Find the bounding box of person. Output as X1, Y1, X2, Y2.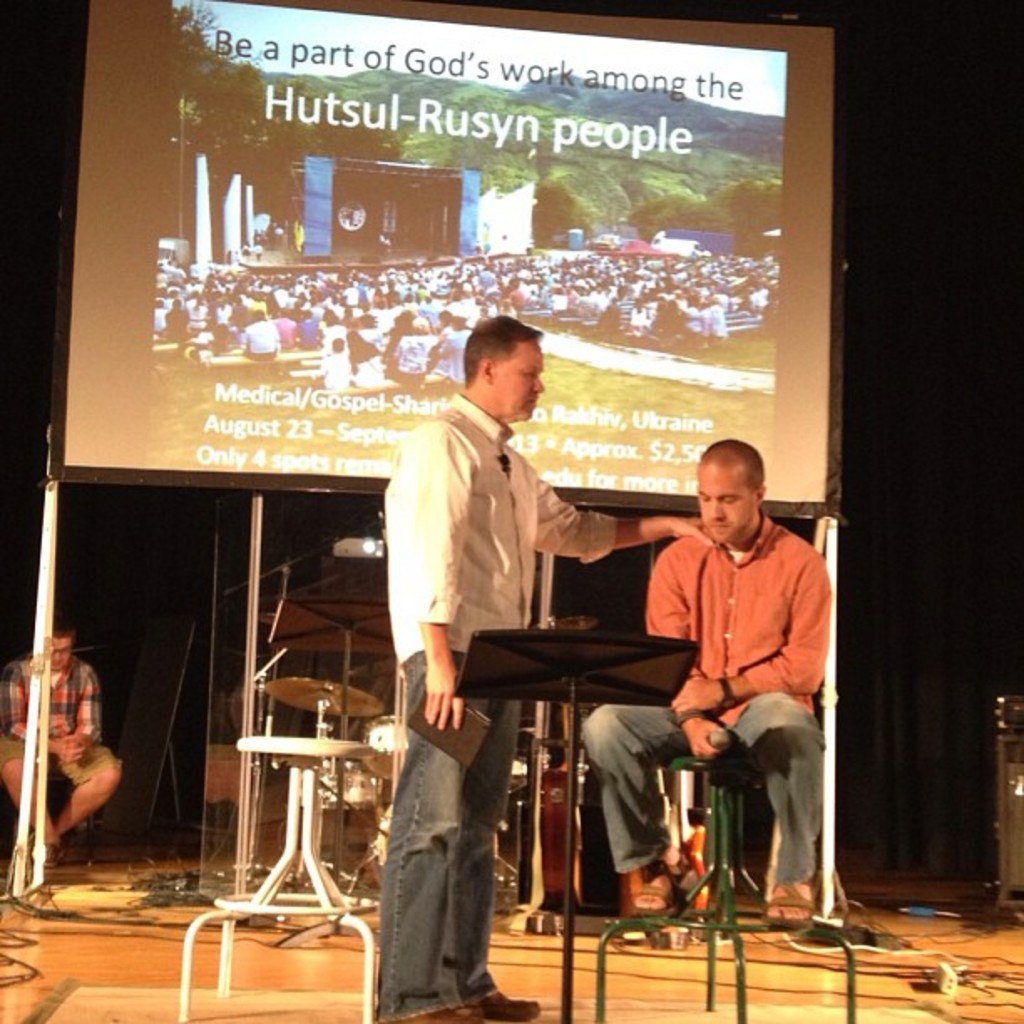
651, 420, 830, 932.
